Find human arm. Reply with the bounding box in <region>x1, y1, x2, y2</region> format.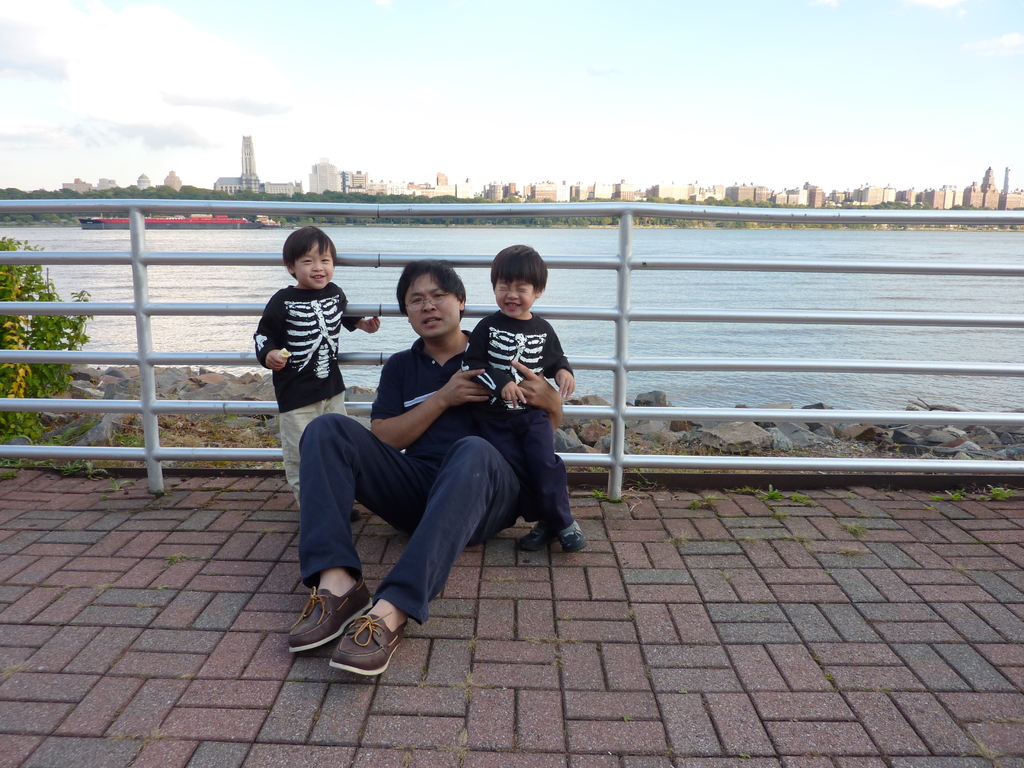
<region>358, 373, 481, 443</region>.
